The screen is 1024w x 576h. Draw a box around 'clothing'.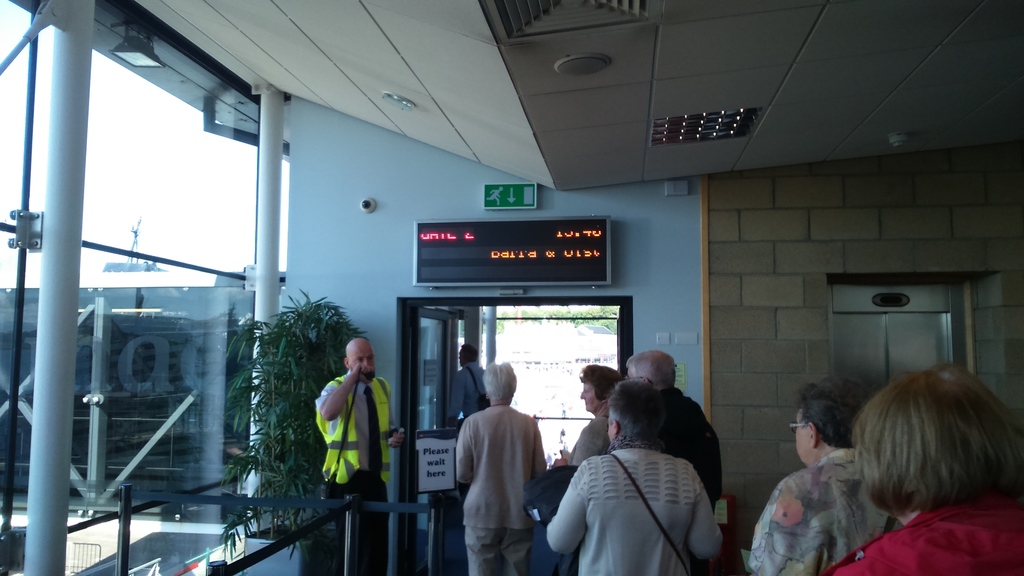
(x1=453, y1=368, x2=552, y2=564).
